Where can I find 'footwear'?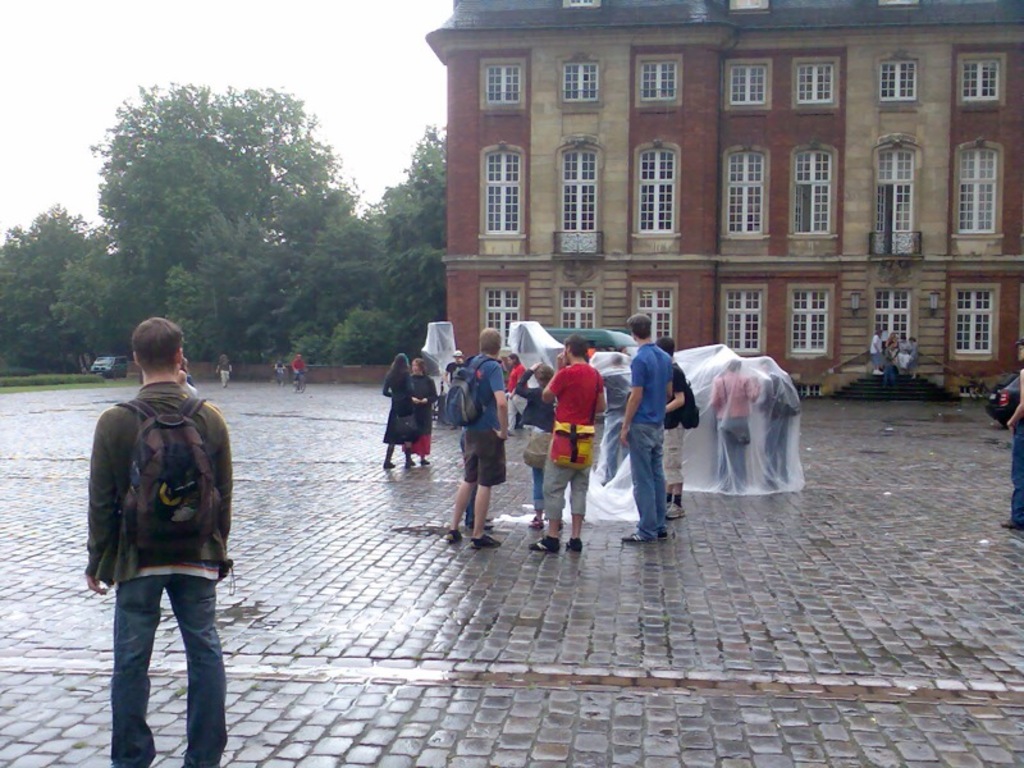
You can find it at detection(525, 536, 558, 553).
